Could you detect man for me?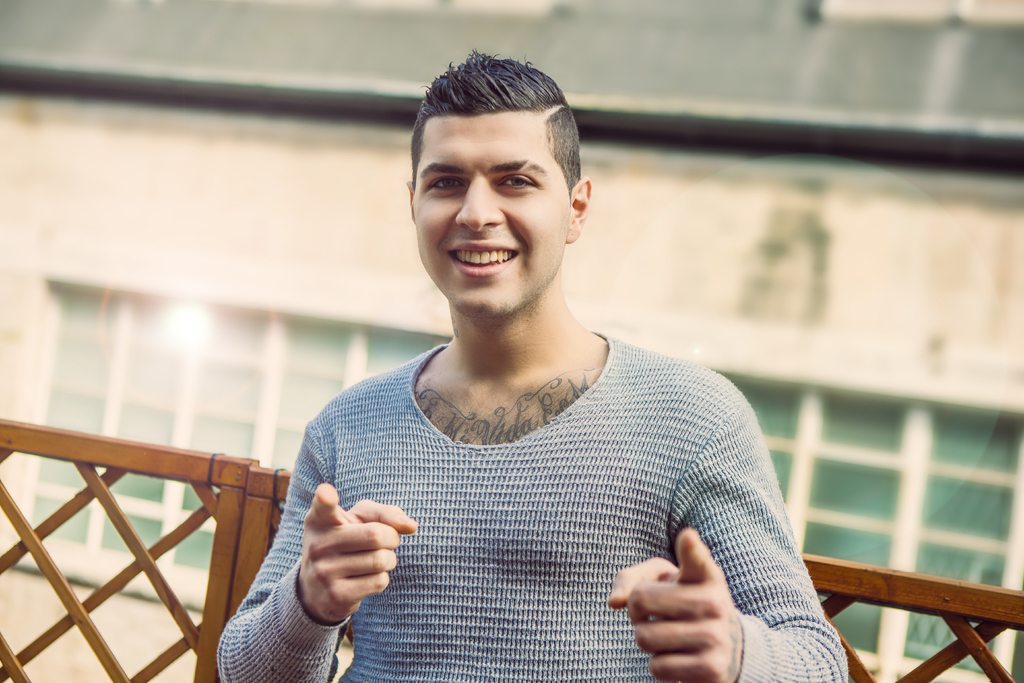
Detection result: [218,74,876,673].
